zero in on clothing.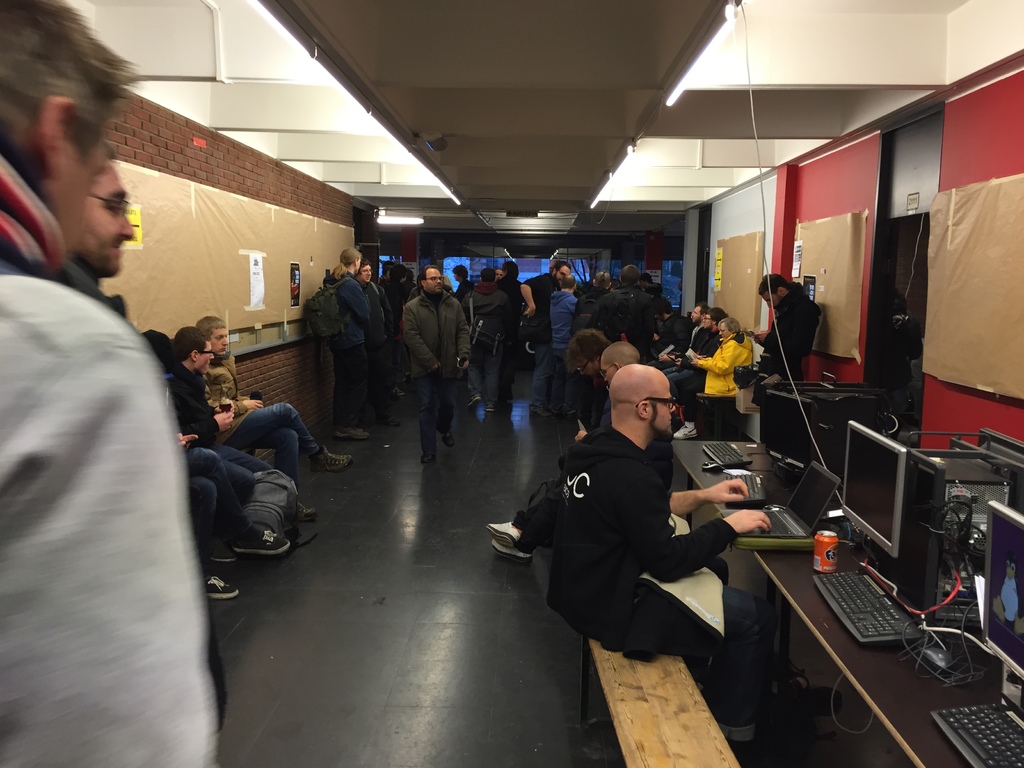
Zeroed in: (0,262,220,767).
